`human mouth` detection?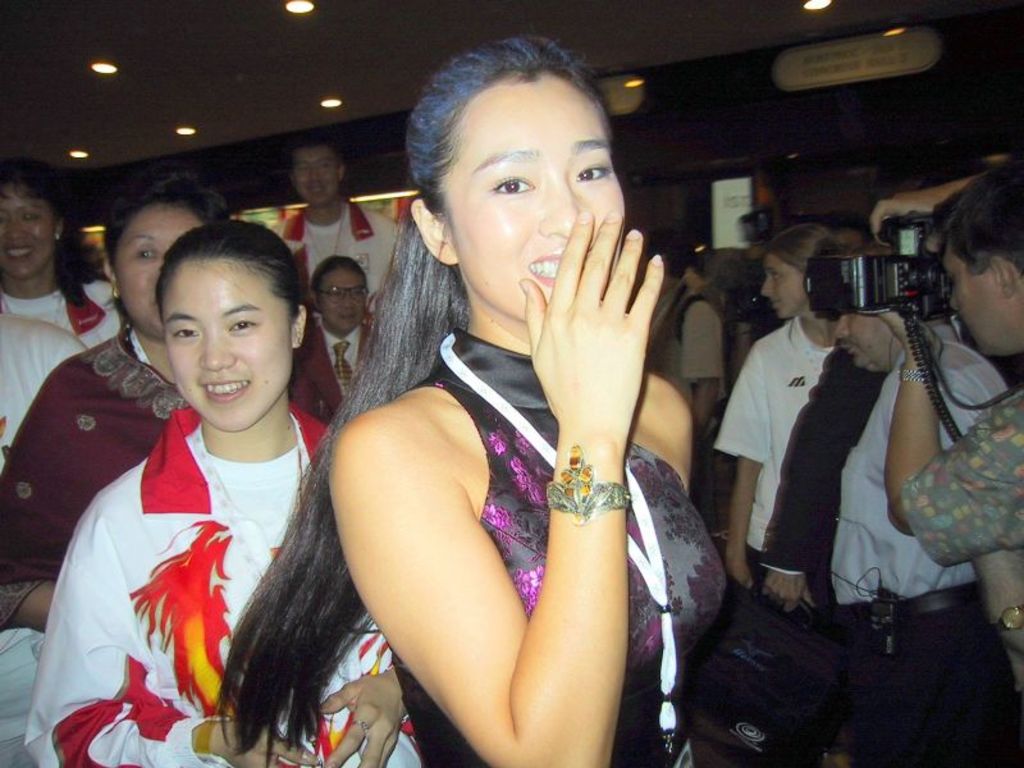
bbox=(531, 248, 562, 283)
